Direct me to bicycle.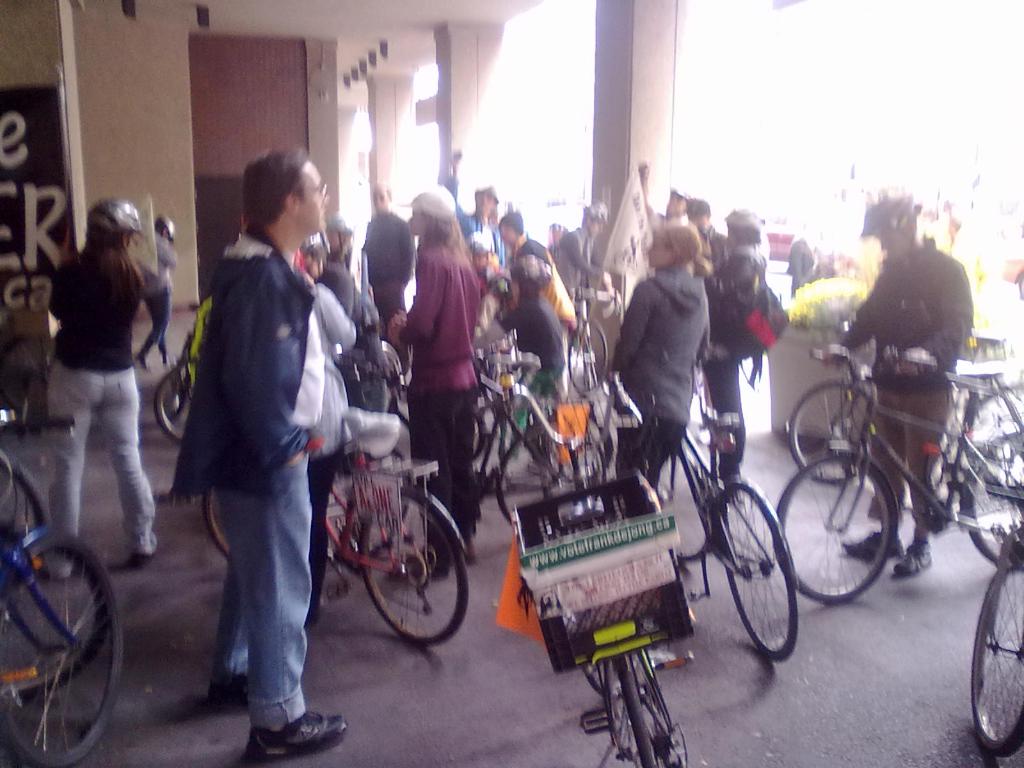
Direction: (left=324, top=340, right=404, bottom=433).
